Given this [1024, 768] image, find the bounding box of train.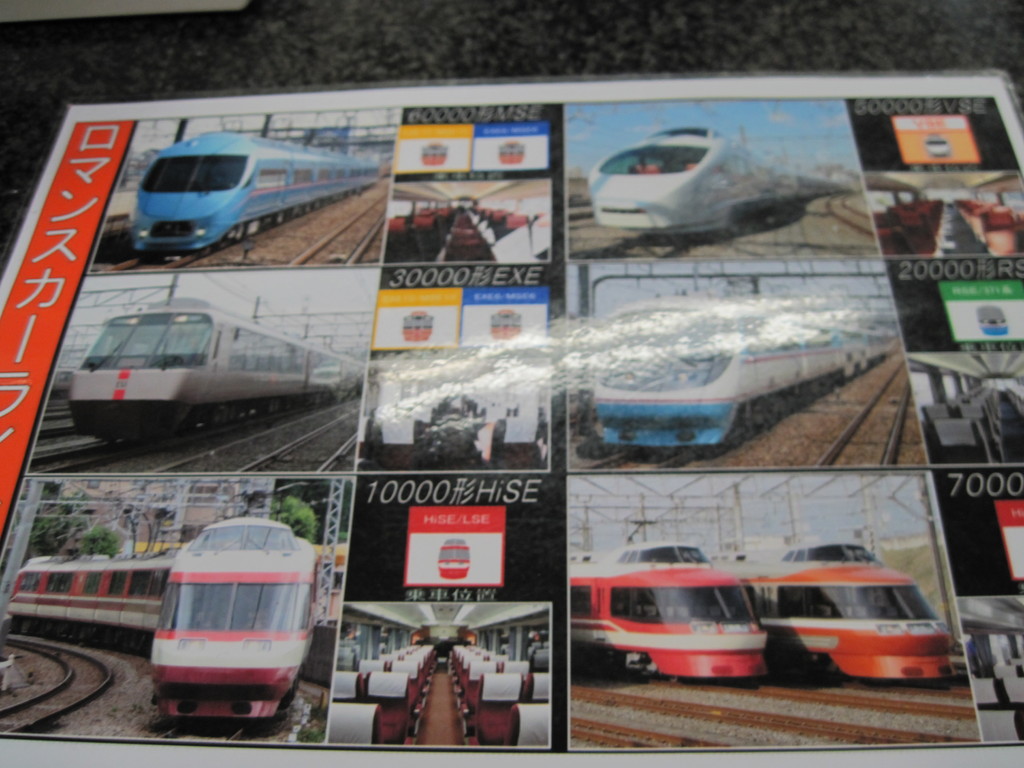
pyautogui.locateOnScreen(131, 128, 376, 250).
